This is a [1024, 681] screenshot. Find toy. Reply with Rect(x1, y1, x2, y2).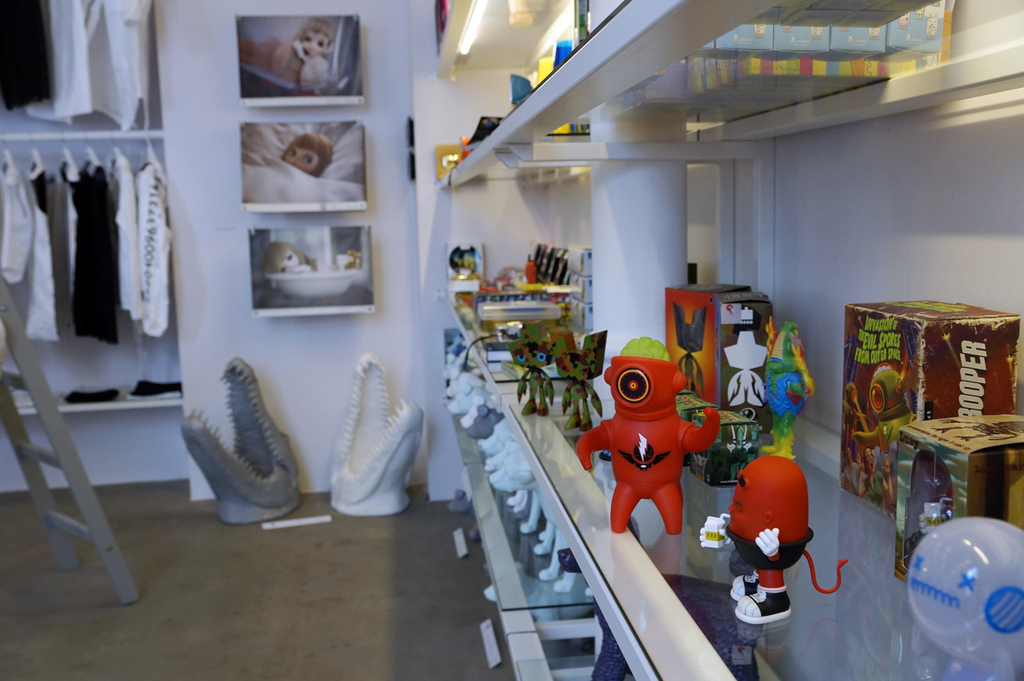
Rect(477, 425, 513, 449).
